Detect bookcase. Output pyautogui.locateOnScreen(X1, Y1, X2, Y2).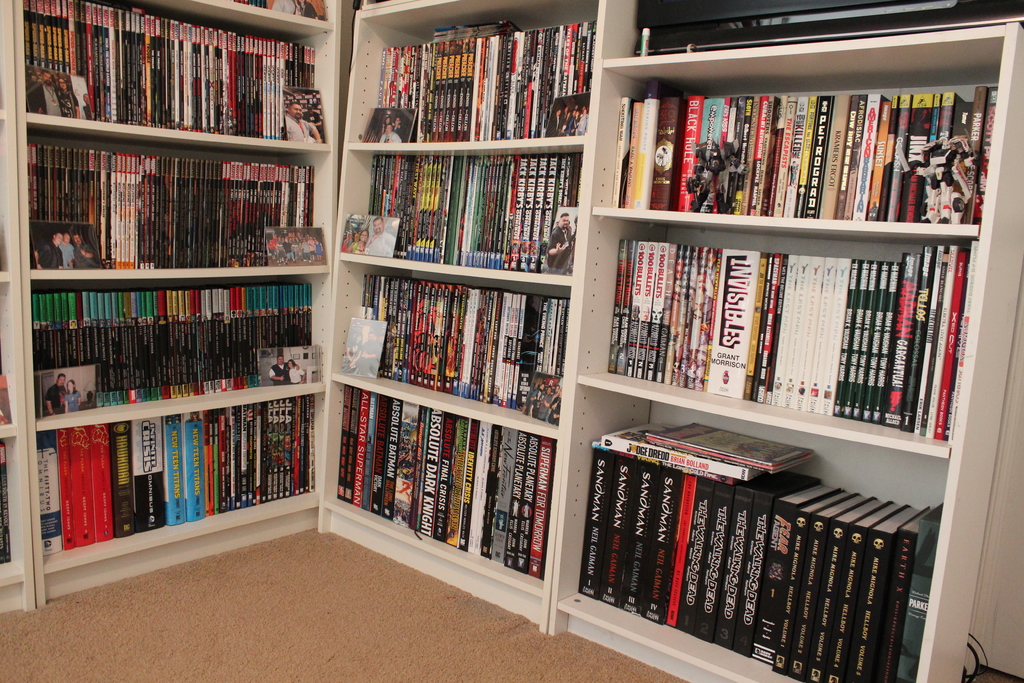
pyautogui.locateOnScreen(26, 0, 985, 646).
